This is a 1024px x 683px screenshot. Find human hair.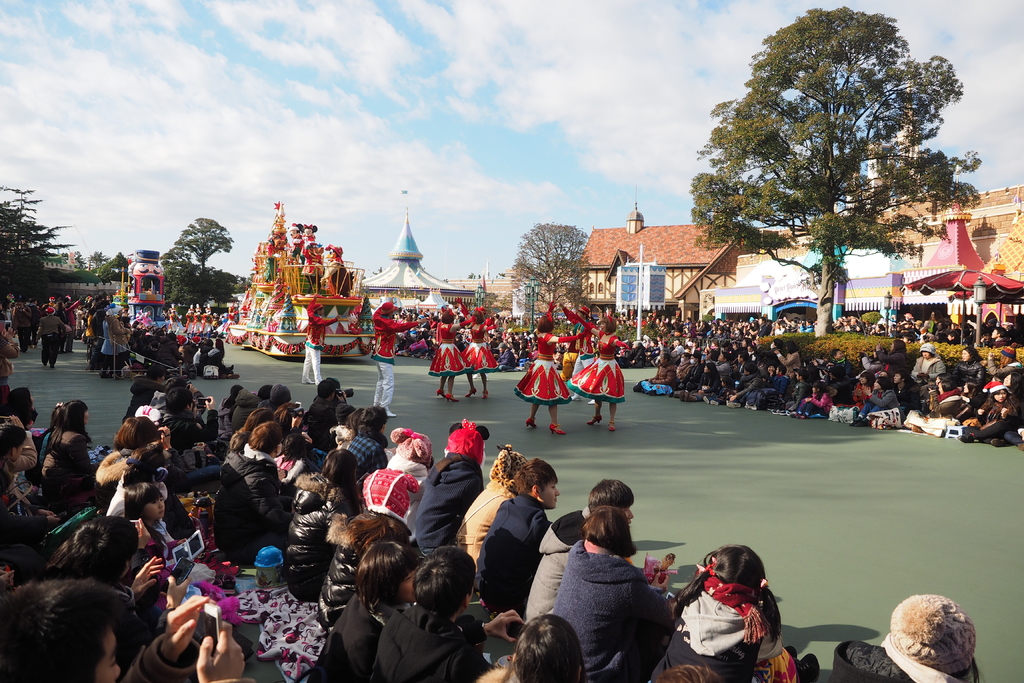
Bounding box: x1=760 y1=316 x2=767 y2=321.
